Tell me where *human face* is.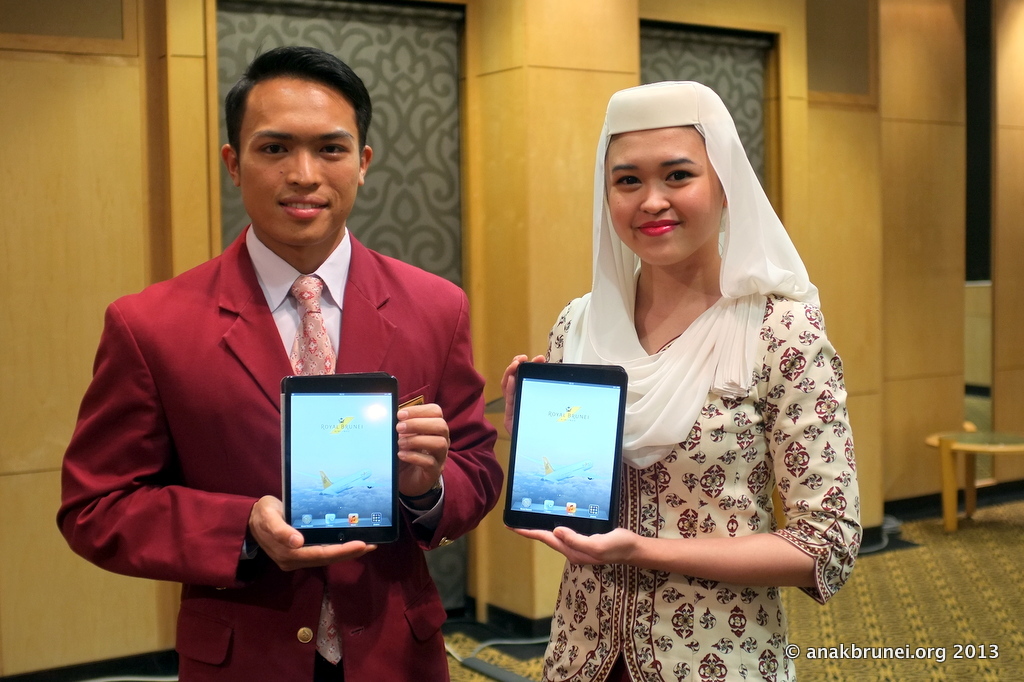
*human face* is at [x1=606, y1=129, x2=719, y2=263].
